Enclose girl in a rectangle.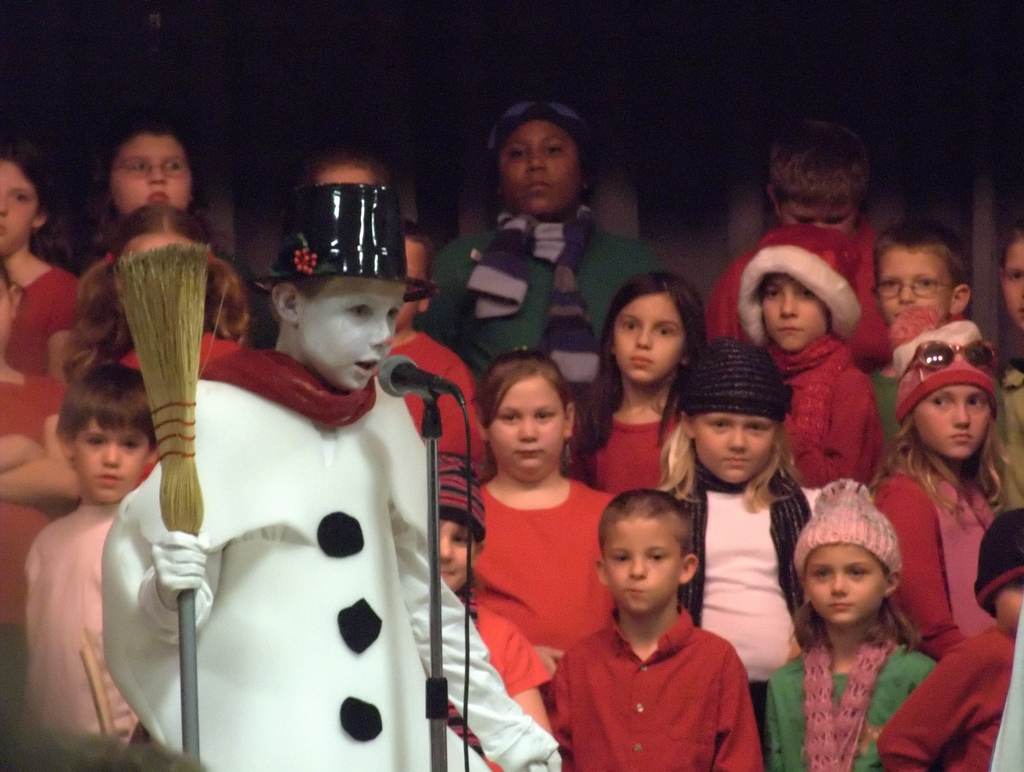
l=739, t=217, r=885, b=482.
